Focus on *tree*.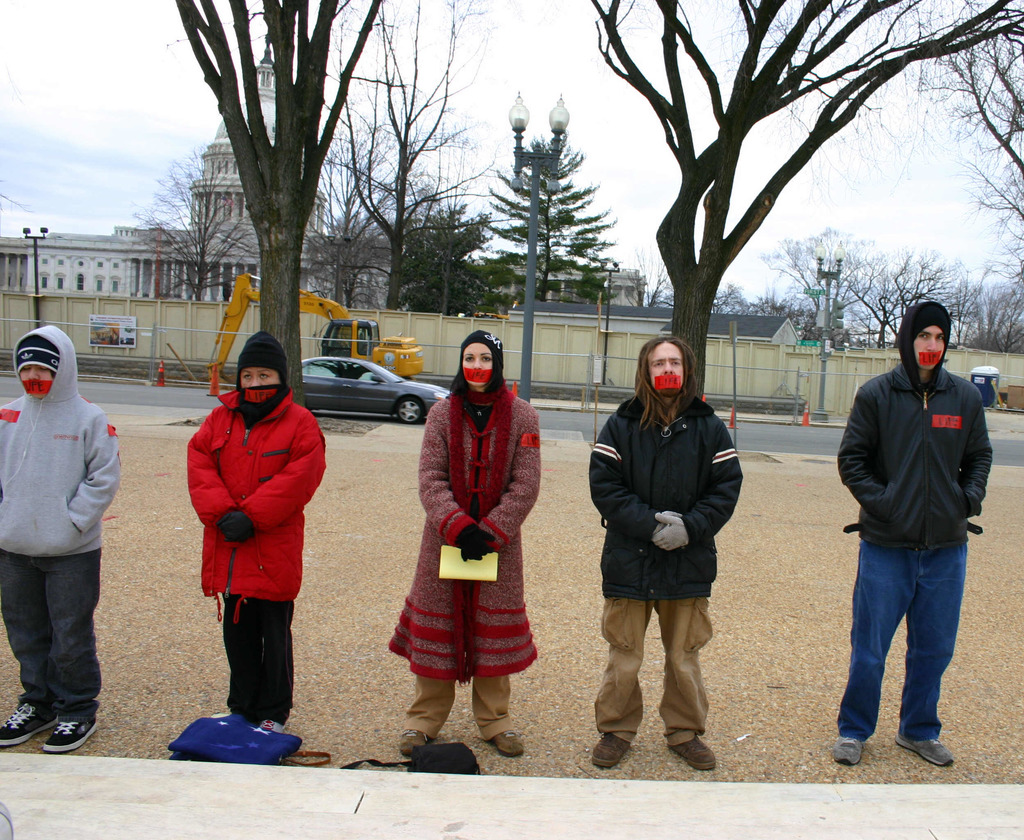
Focused at bbox(479, 133, 622, 305).
